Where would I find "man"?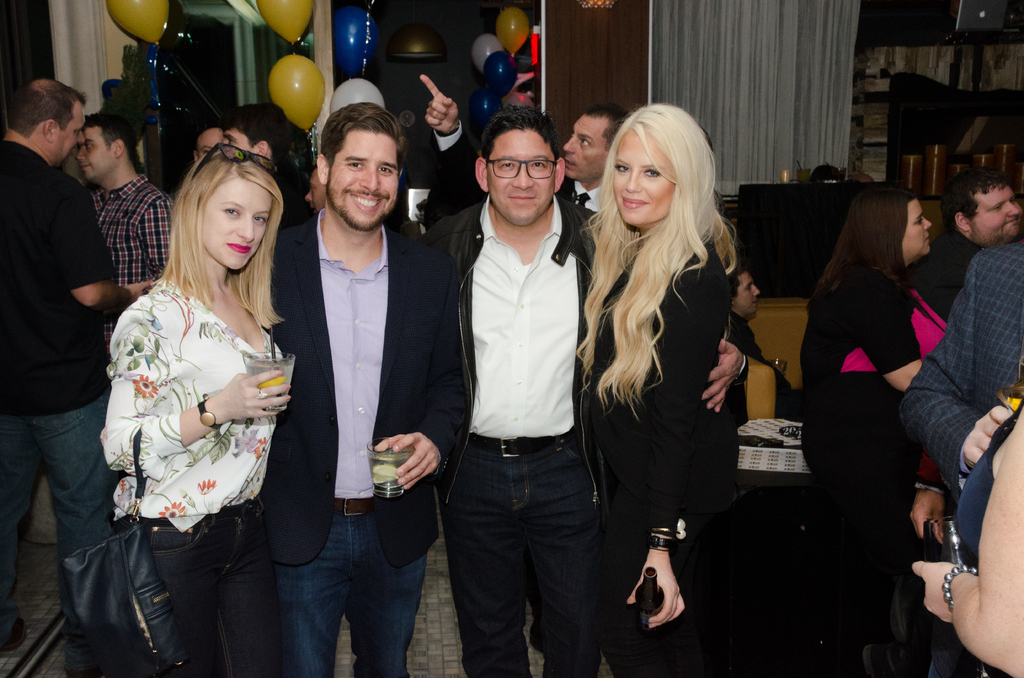
At detection(419, 105, 746, 677).
